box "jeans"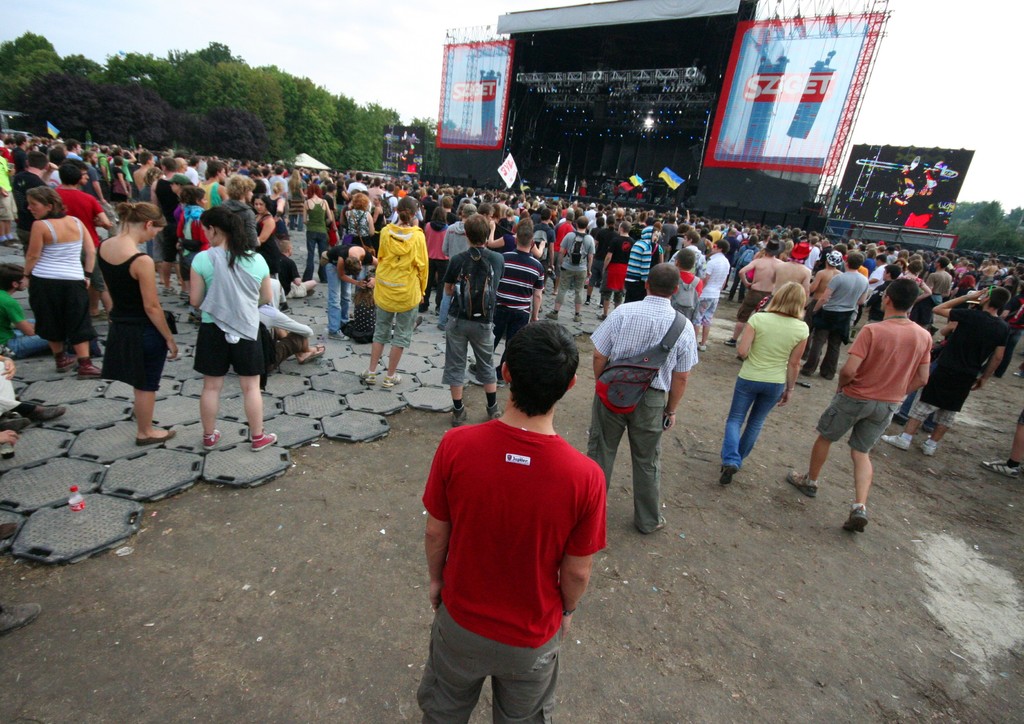
{"x1": 718, "y1": 375, "x2": 787, "y2": 473}
